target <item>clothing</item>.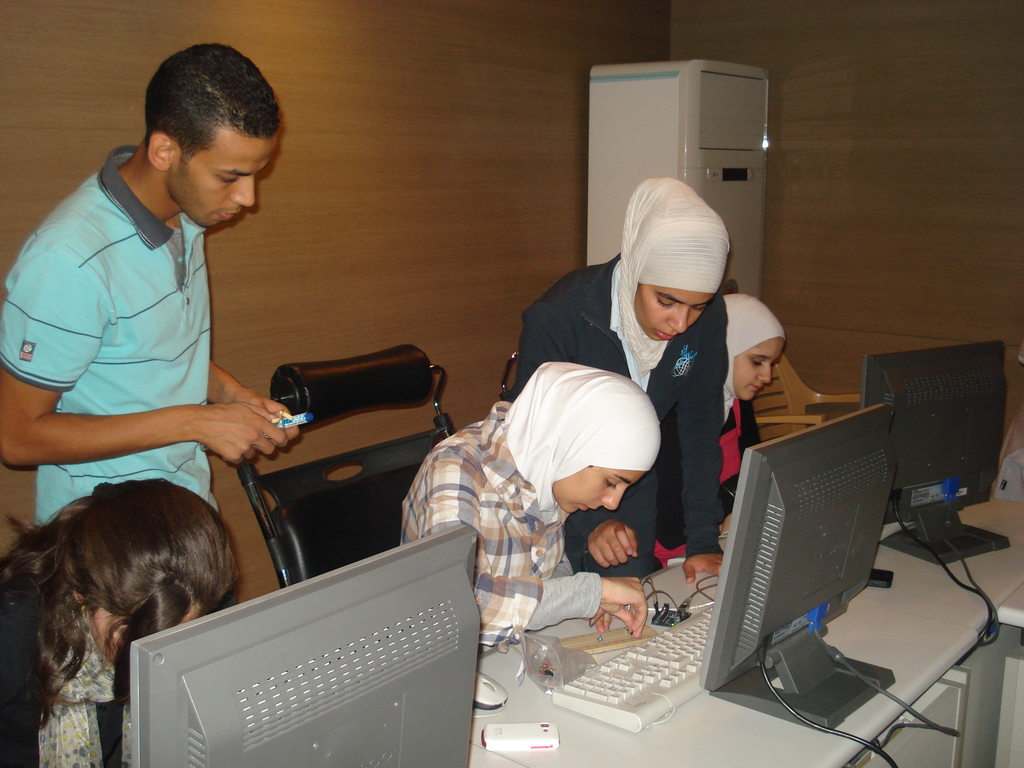
Target region: (657,390,760,570).
